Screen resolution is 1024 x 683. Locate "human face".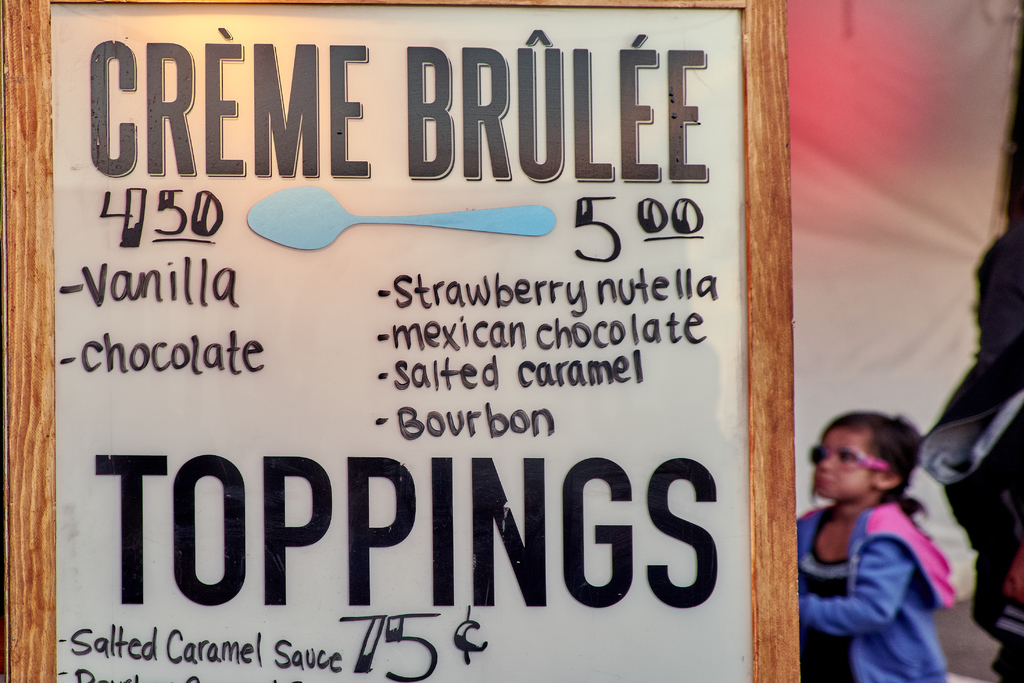
(x1=813, y1=428, x2=868, y2=495).
